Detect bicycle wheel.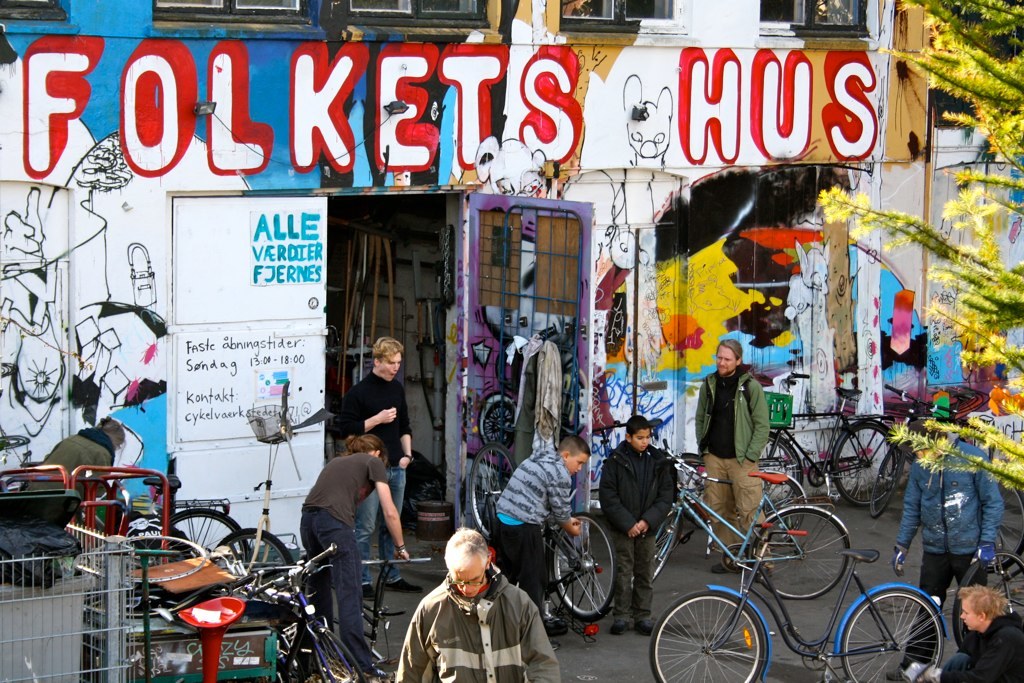
Detected at [left=629, top=506, right=682, bottom=592].
